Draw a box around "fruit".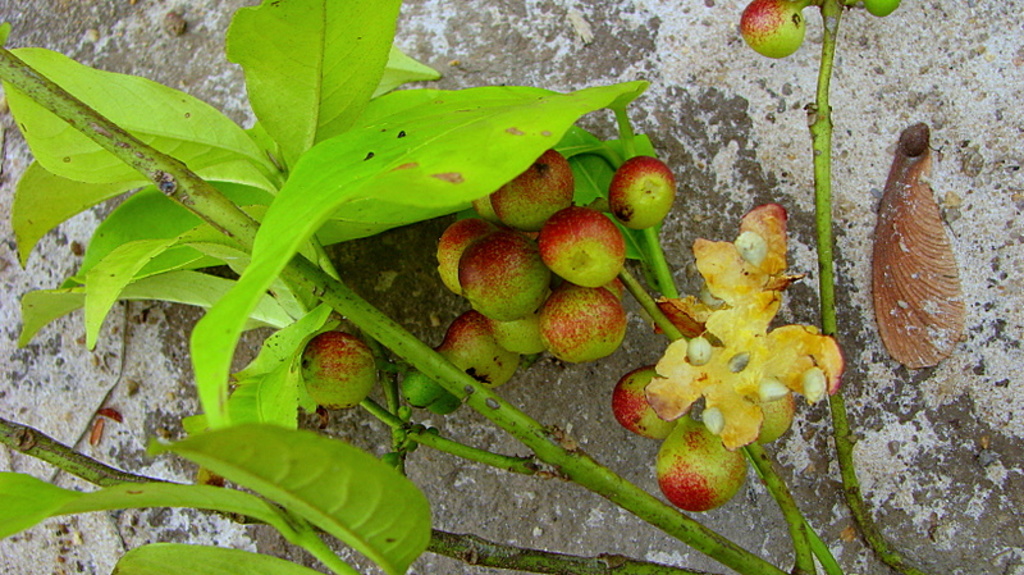
pyautogui.locateOnScreen(659, 414, 768, 507).
